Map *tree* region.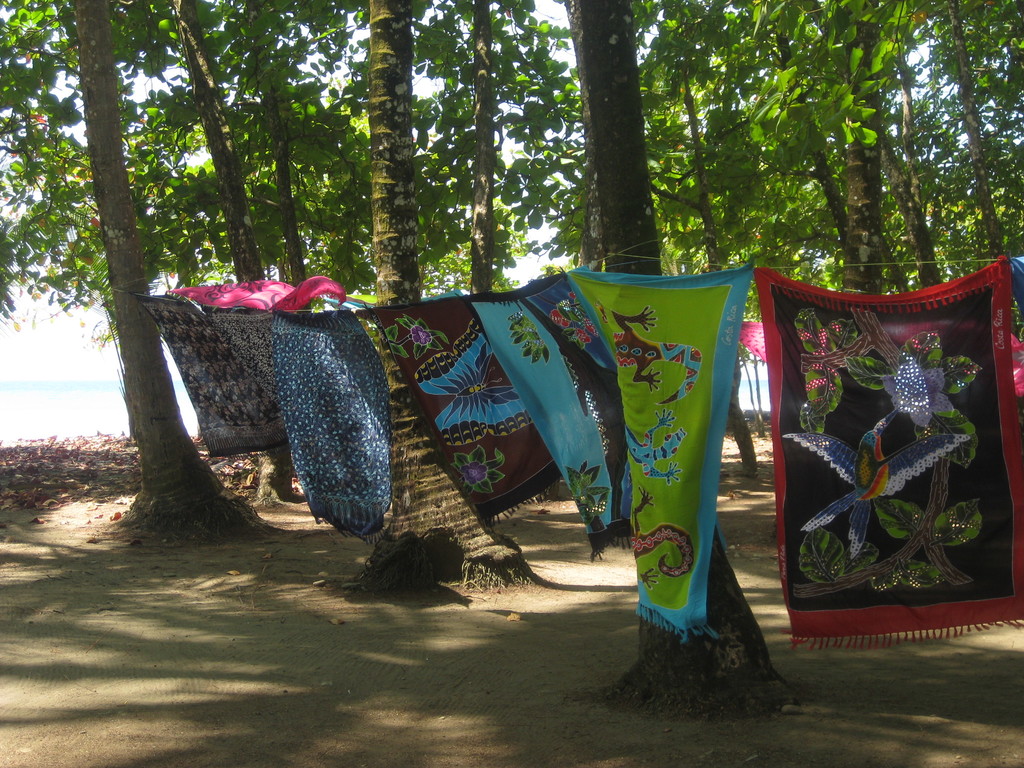
Mapped to <region>46, 83, 350, 524</region>.
